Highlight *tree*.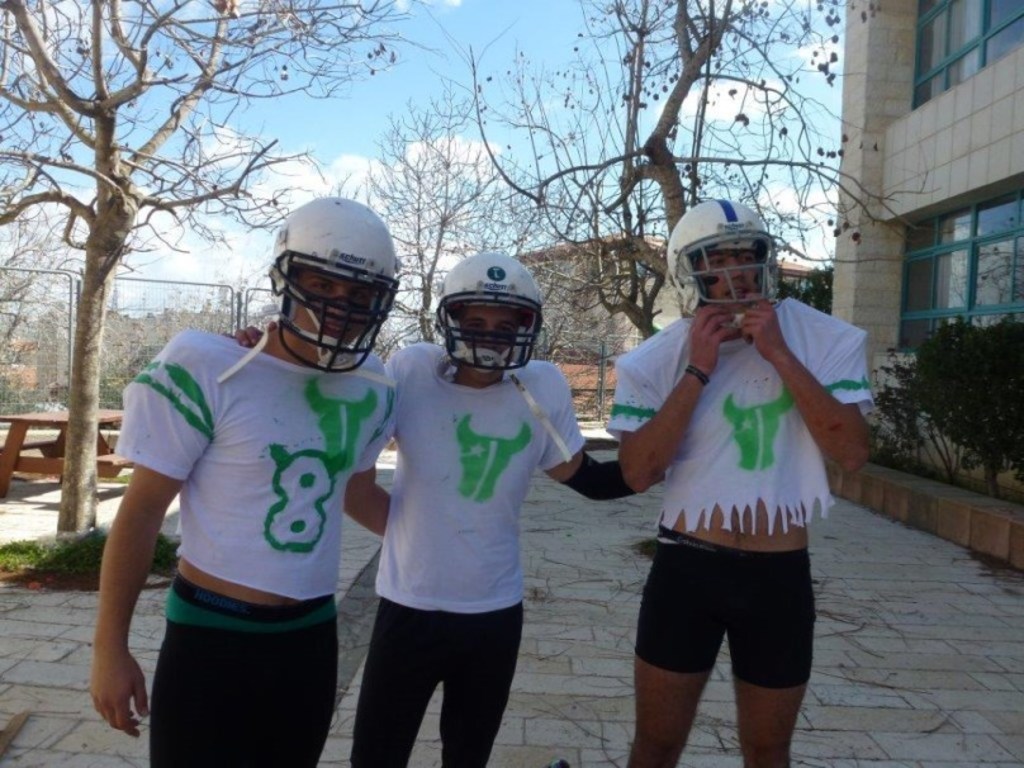
Highlighted region: [left=490, top=0, right=935, bottom=342].
